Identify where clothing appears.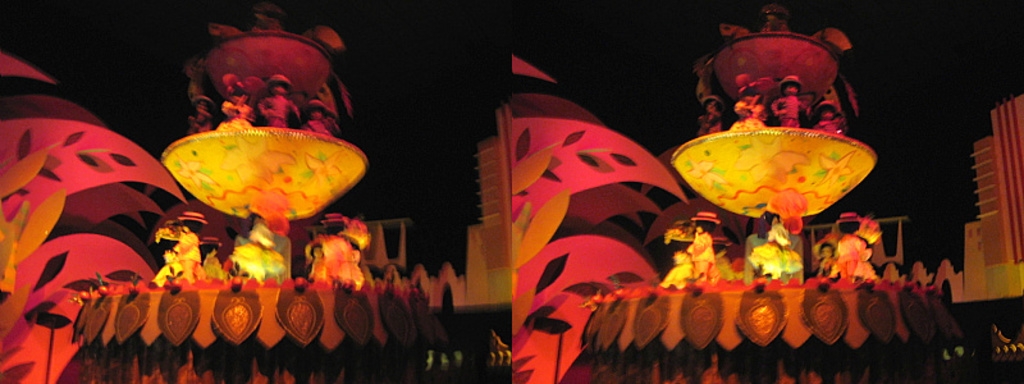
Appears at locate(305, 119, 332, 132).
